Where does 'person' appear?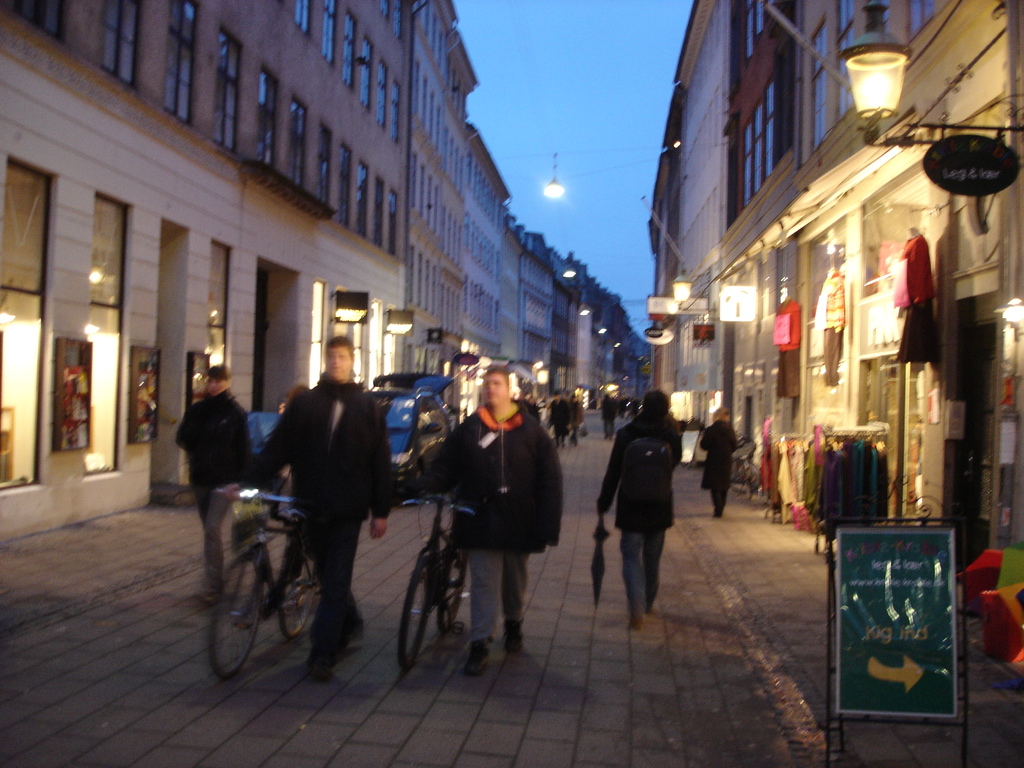
Appears at locate(700, 402, 742, 521).
